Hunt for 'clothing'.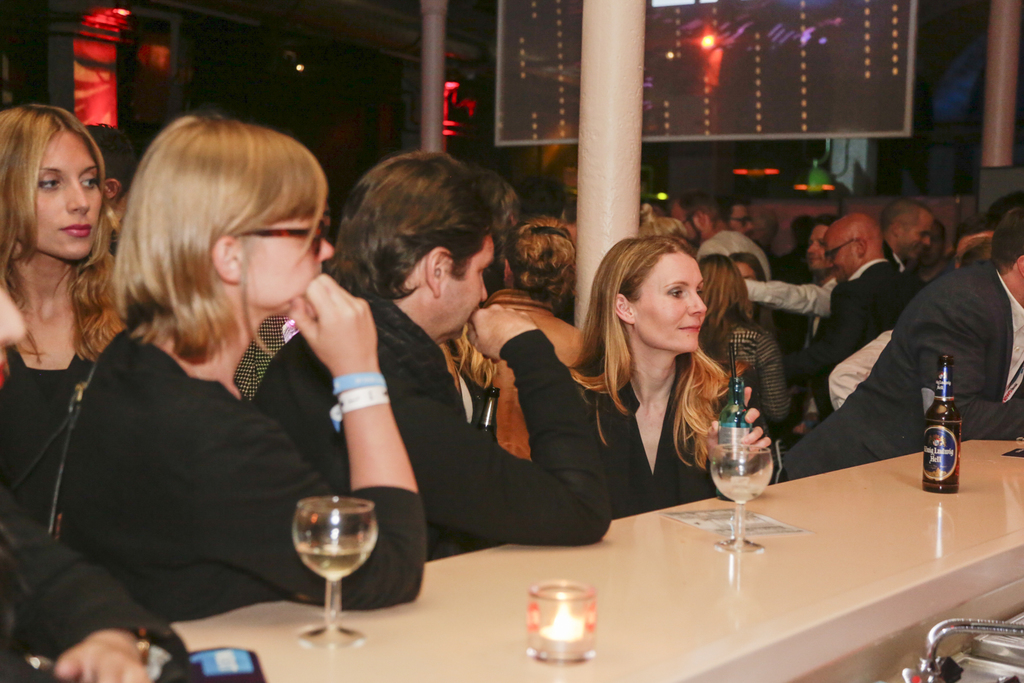
Hunted down at (x1=0, y1=488, x2=185, y2=682).
